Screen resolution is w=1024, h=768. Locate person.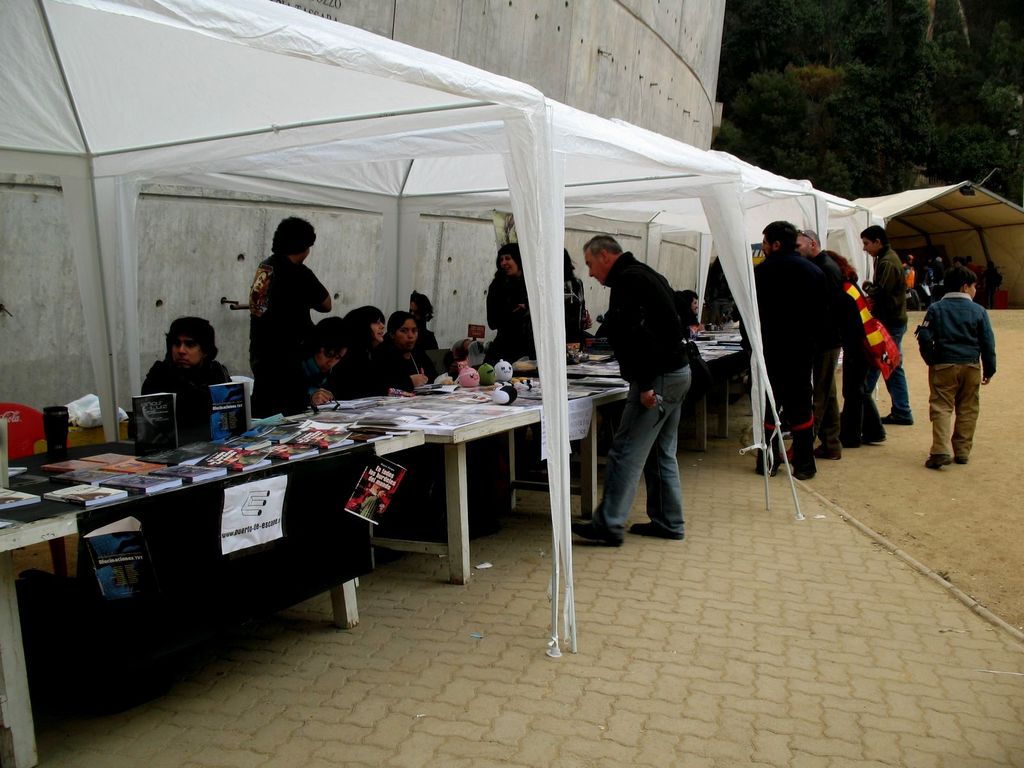
[915, 268, 996, 471].
